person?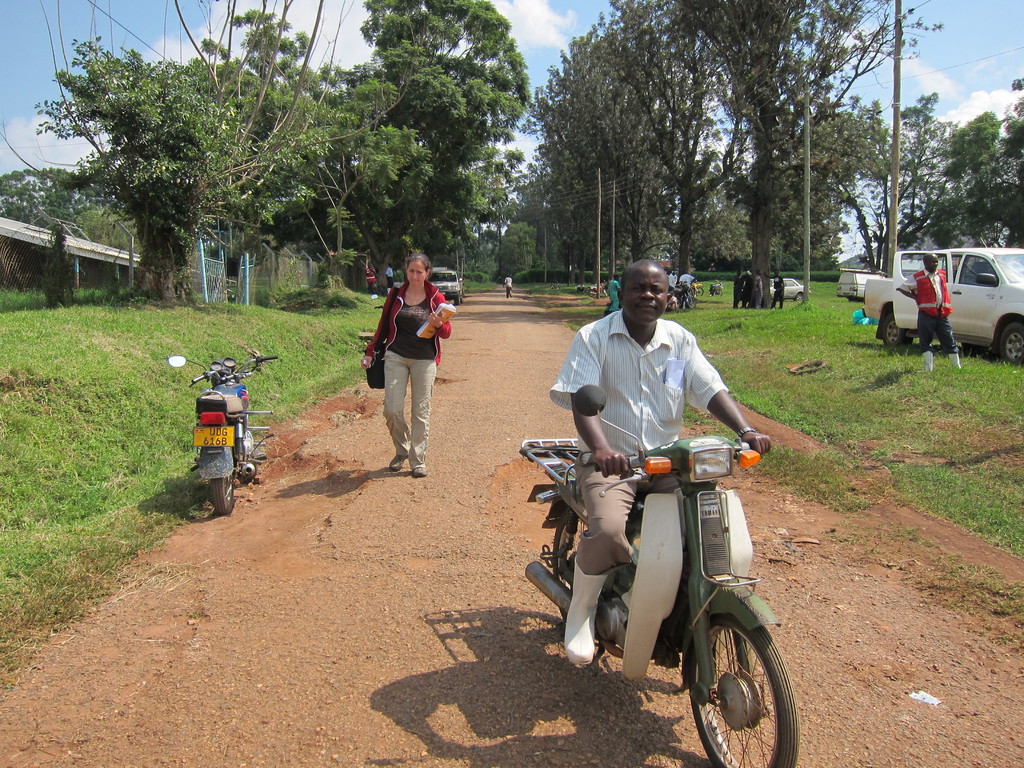
386/262/401/294
